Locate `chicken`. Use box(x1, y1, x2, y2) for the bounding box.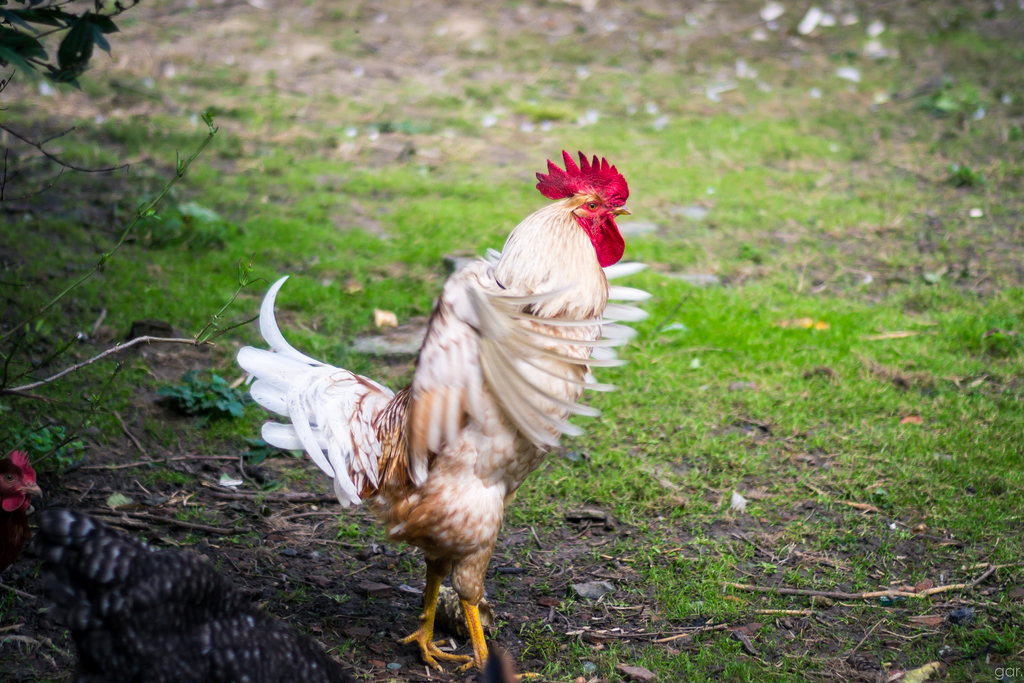
box(20, 497, 342, 682).
